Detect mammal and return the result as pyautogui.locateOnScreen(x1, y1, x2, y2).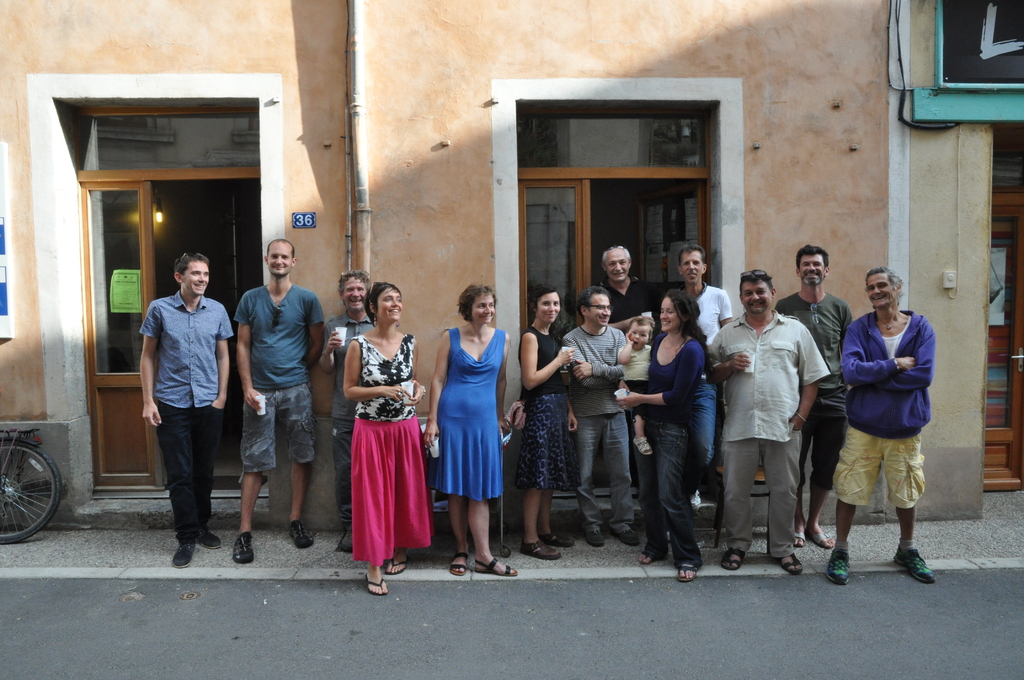
pyautogui.locateOnScreen(646, 293, 707, 580).
